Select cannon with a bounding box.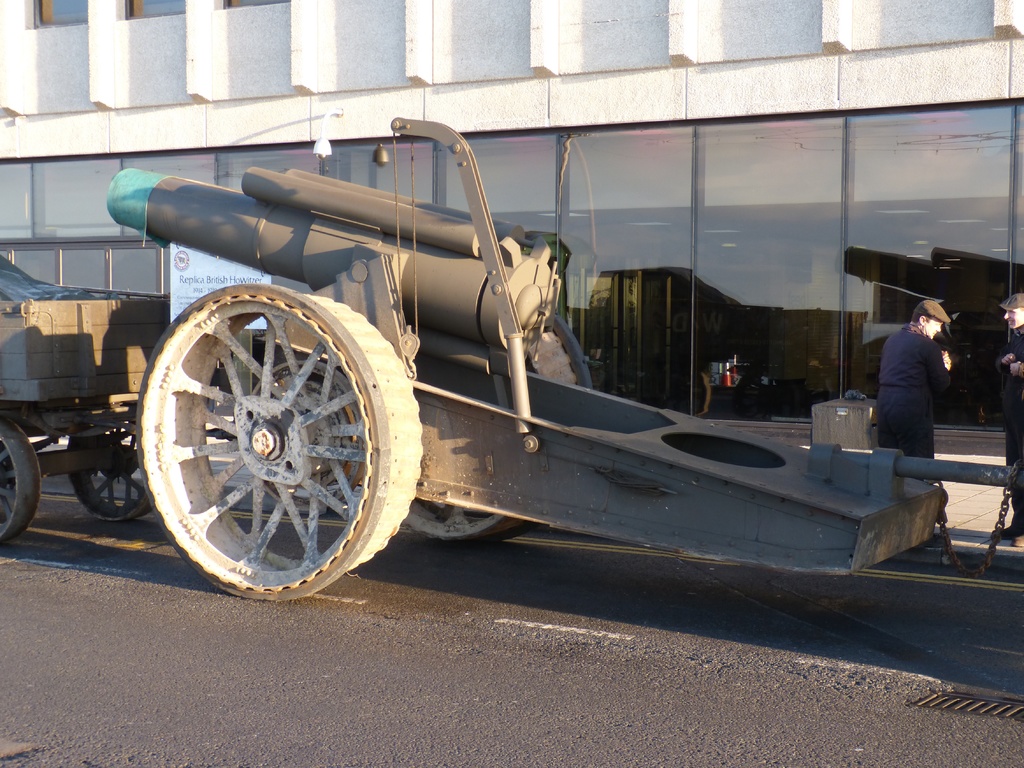
bbox(104, 114, 1023, 605).
